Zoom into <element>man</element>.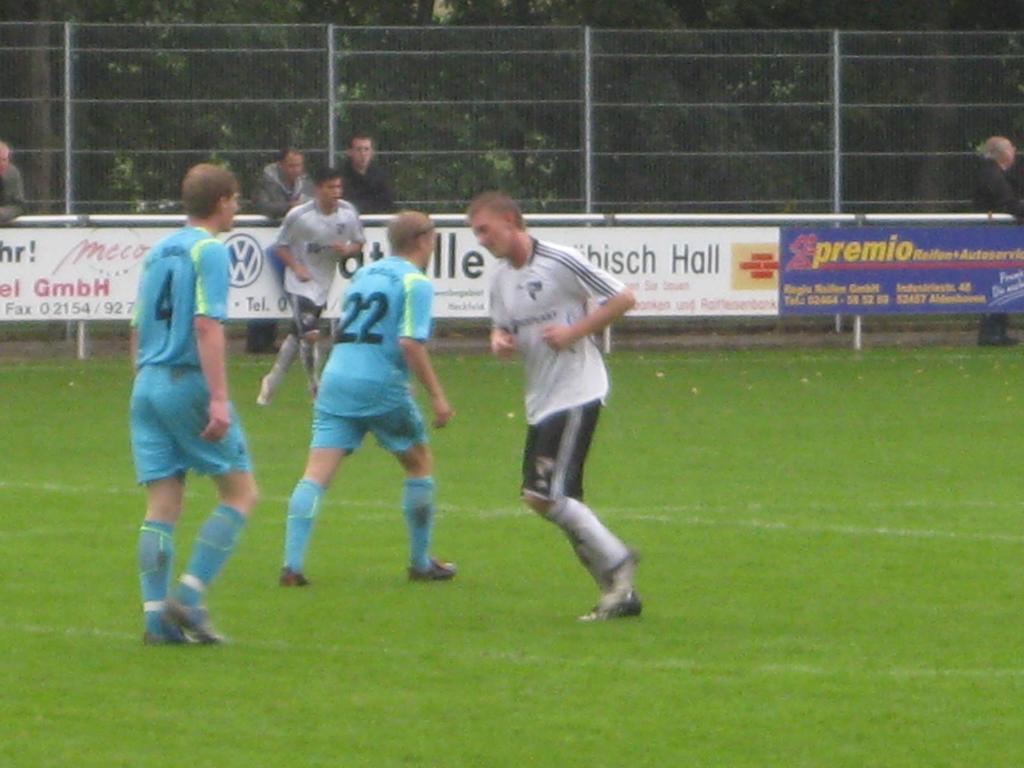
Zoom target: box(124, 161, 258, 642).
